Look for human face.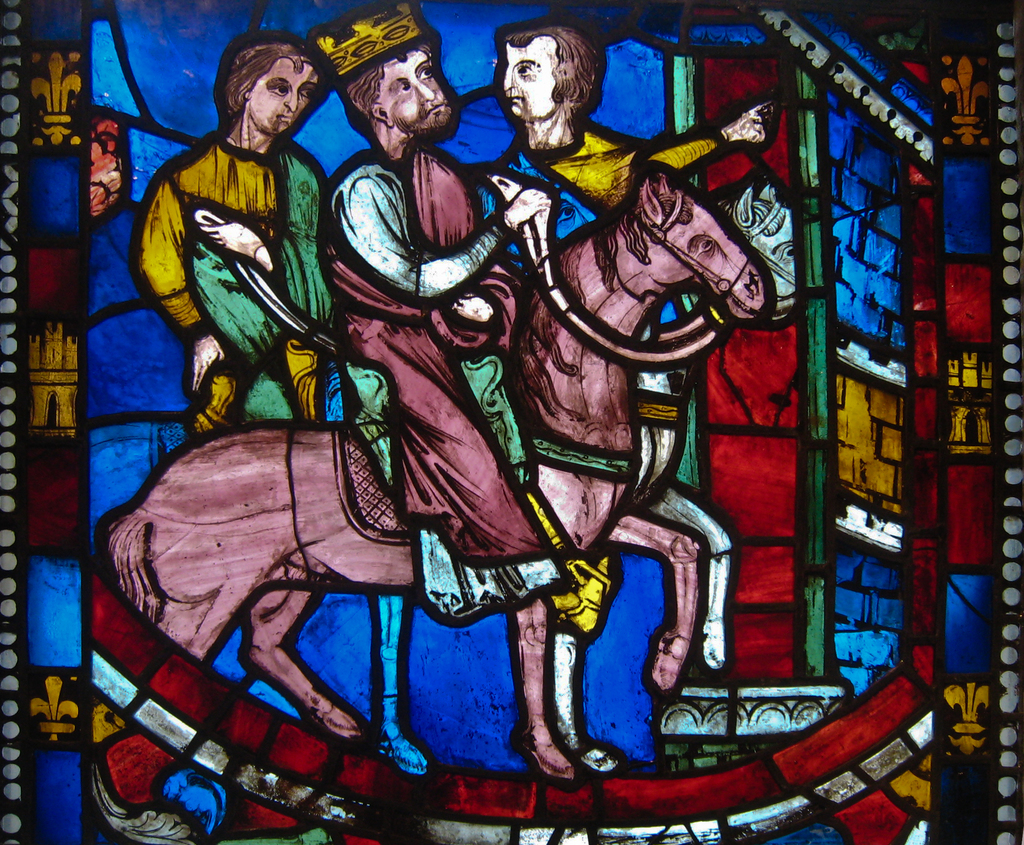
Found: rect(502, 42, 555, 120).
